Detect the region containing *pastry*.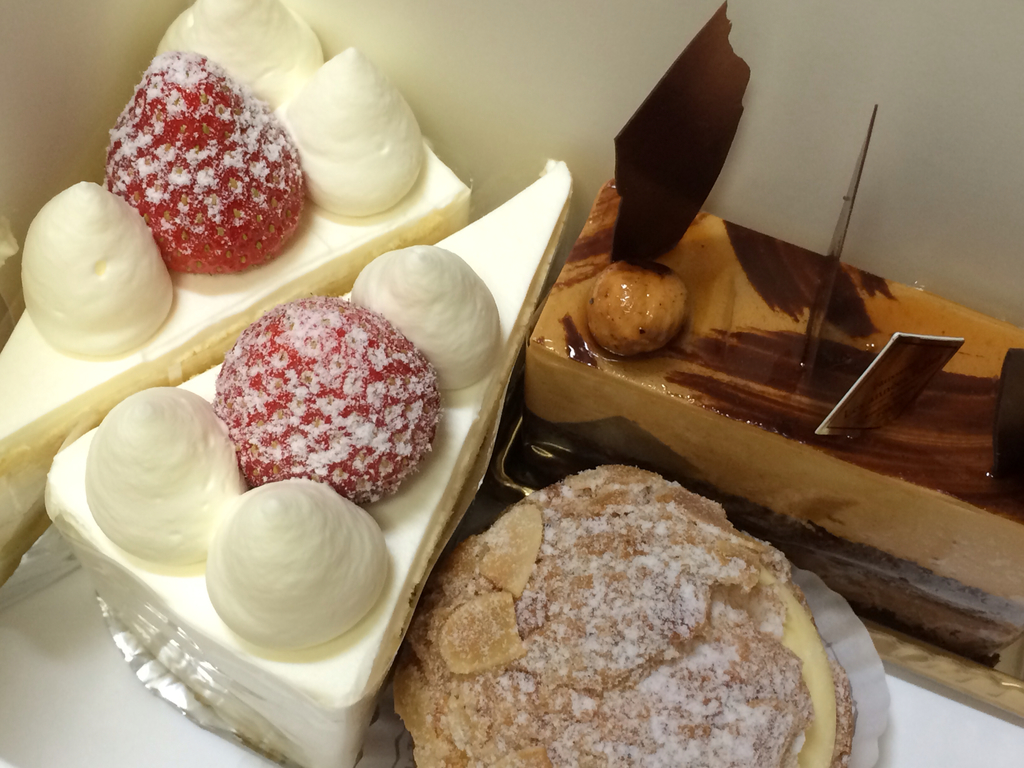
(x1=189, y1=292, x2=444, y2=520).
